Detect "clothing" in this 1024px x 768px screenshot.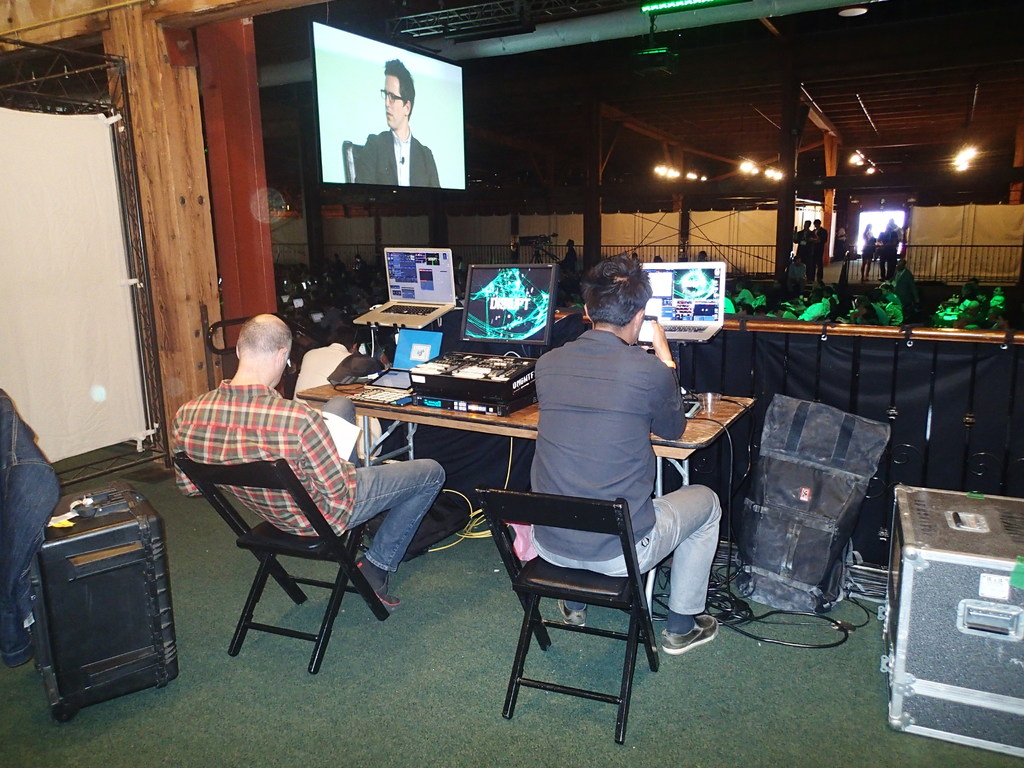
Detection: (532,332,721,617).
